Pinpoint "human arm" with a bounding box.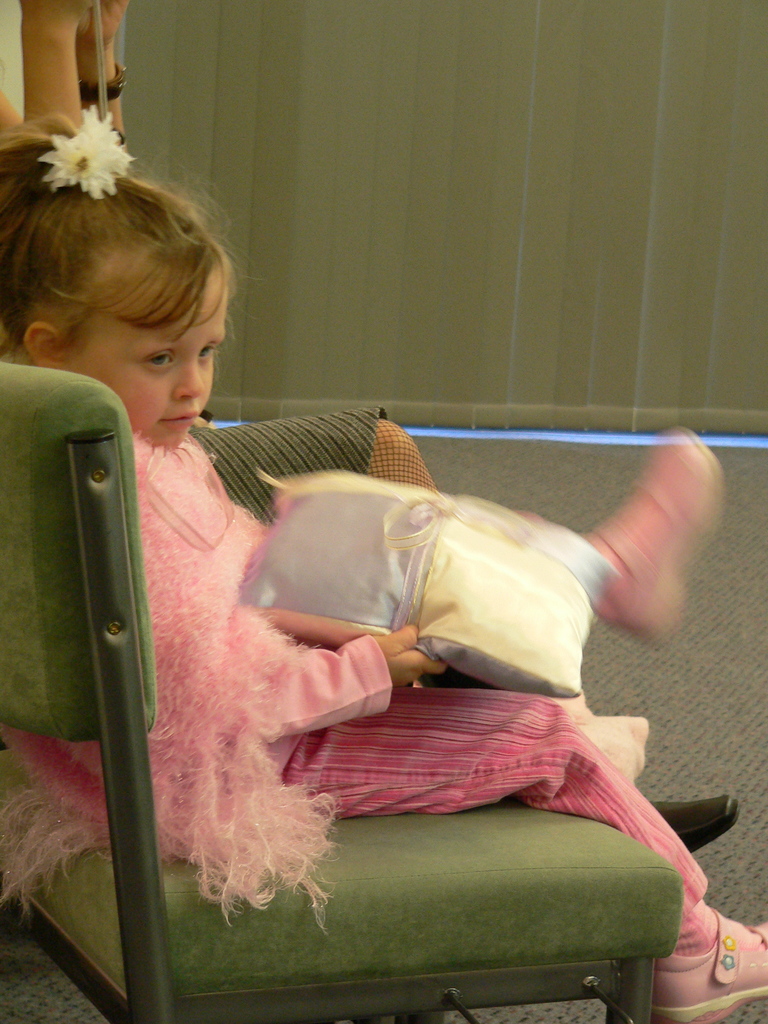
(left=265, top=618, right=449, bottom=739).
